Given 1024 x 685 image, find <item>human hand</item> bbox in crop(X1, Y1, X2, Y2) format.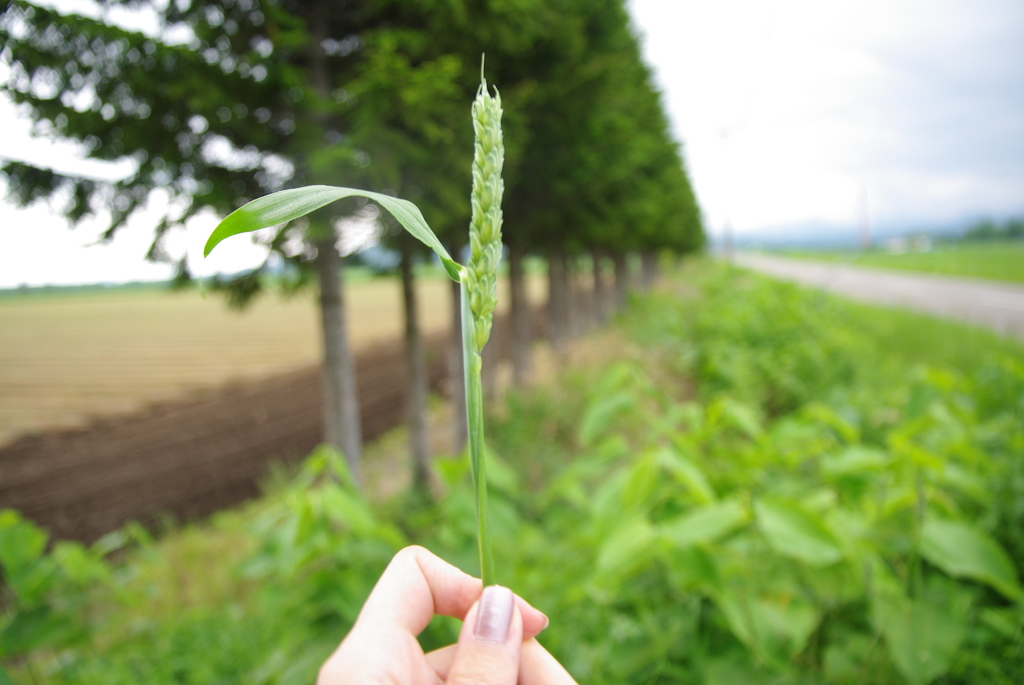
crop(313, 543, 584, 684).
